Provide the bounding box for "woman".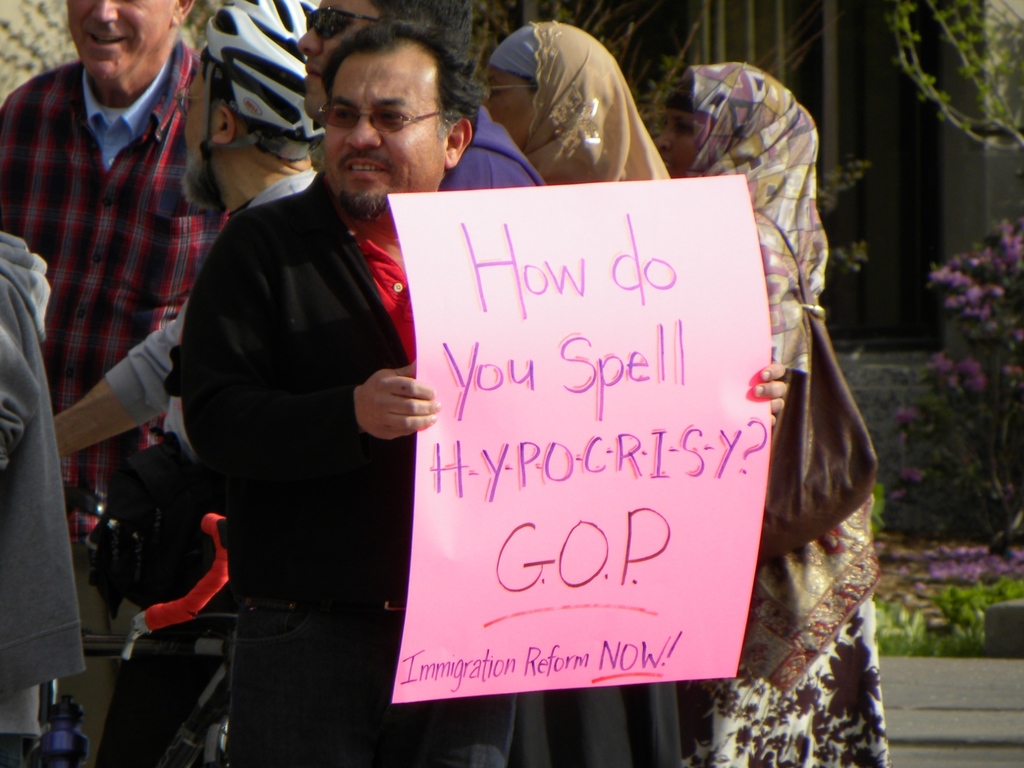
656,64,893,767.
